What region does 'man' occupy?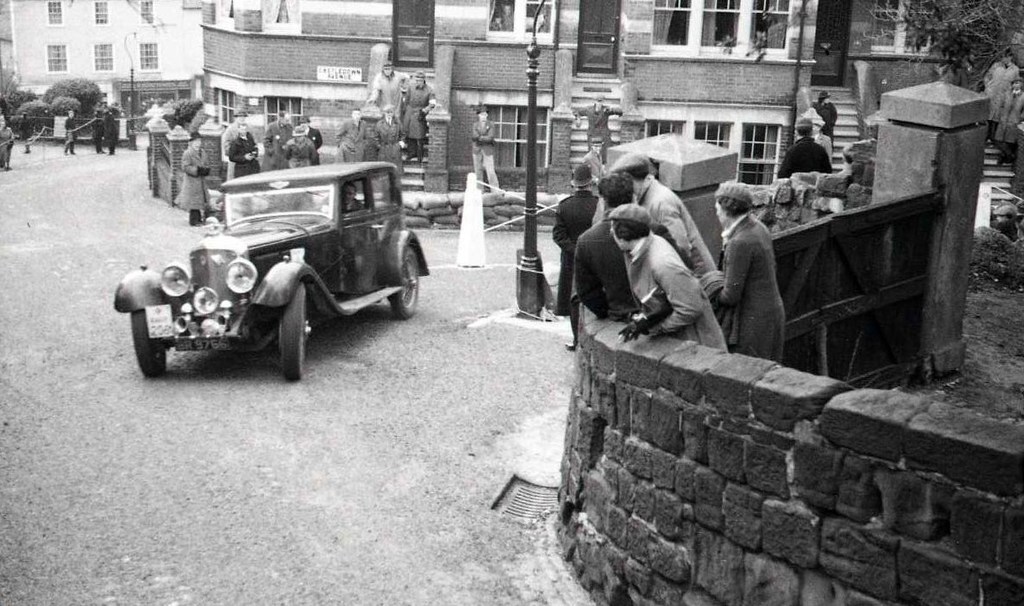
<bbox>266, 110, 298, 160</bbox>.
